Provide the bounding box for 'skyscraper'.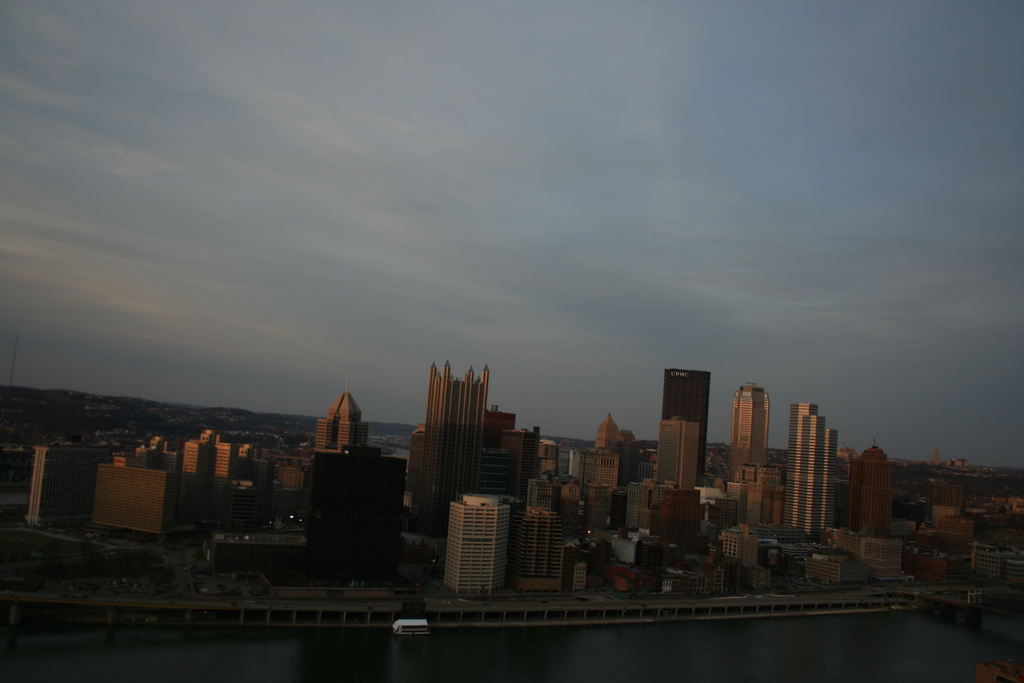
crop(658, 420, 697, 488).
